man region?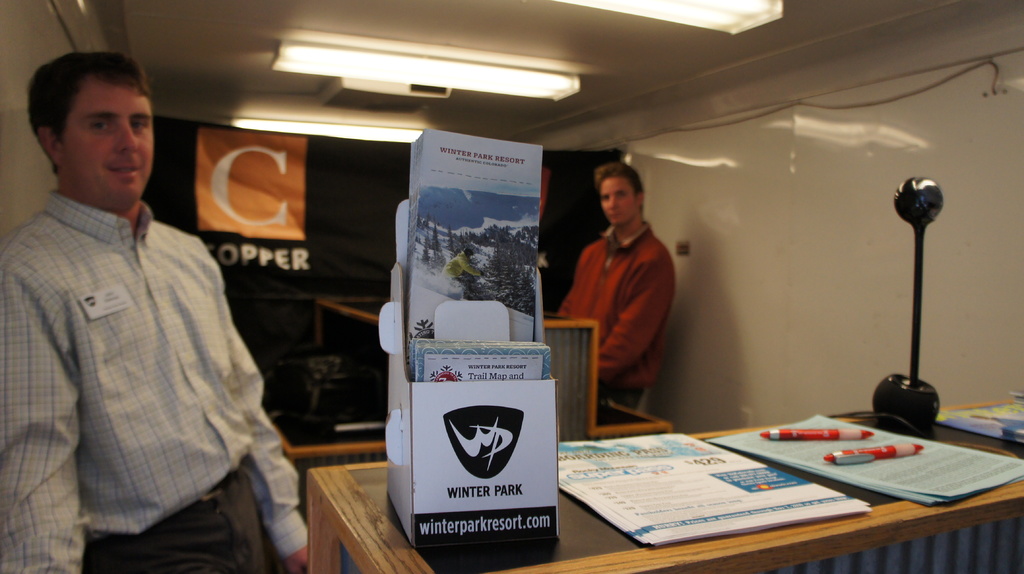
0:54:312:573
